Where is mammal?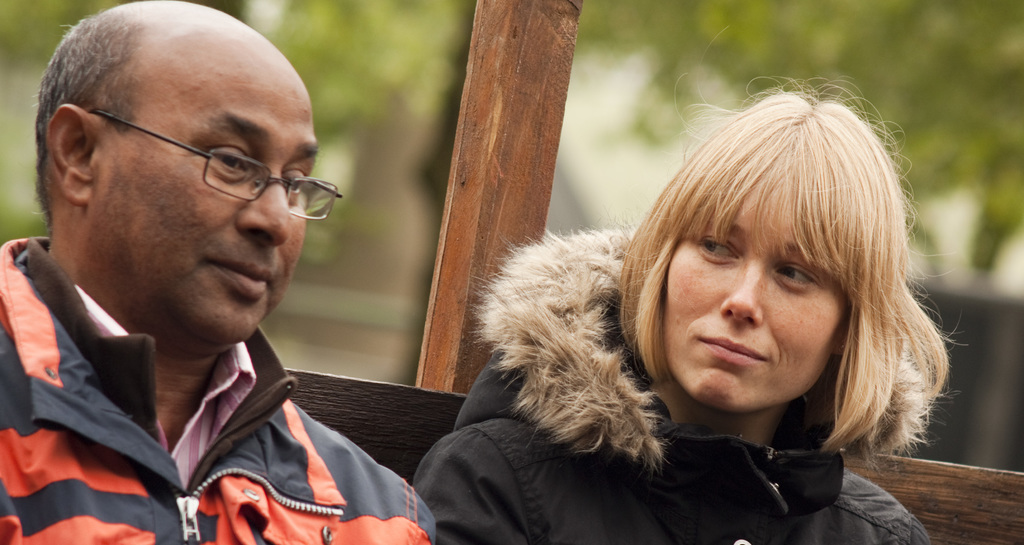
locate(410, 81, 1004, 544).
